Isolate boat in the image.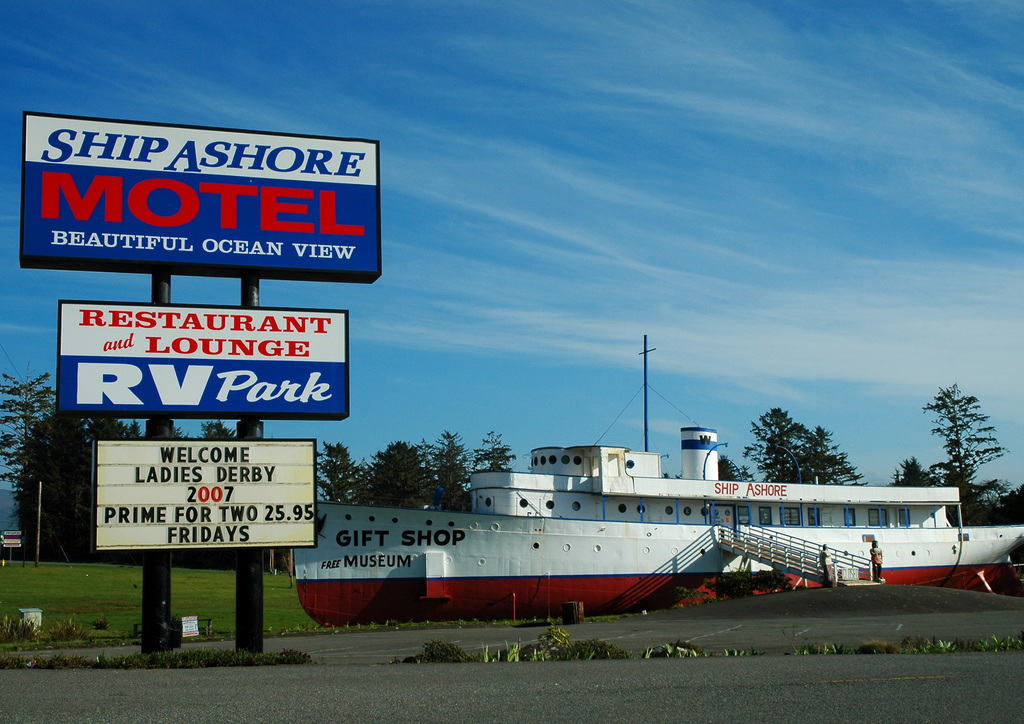
Isolated region: left=316, top=344, right=1023, bottom=611.
